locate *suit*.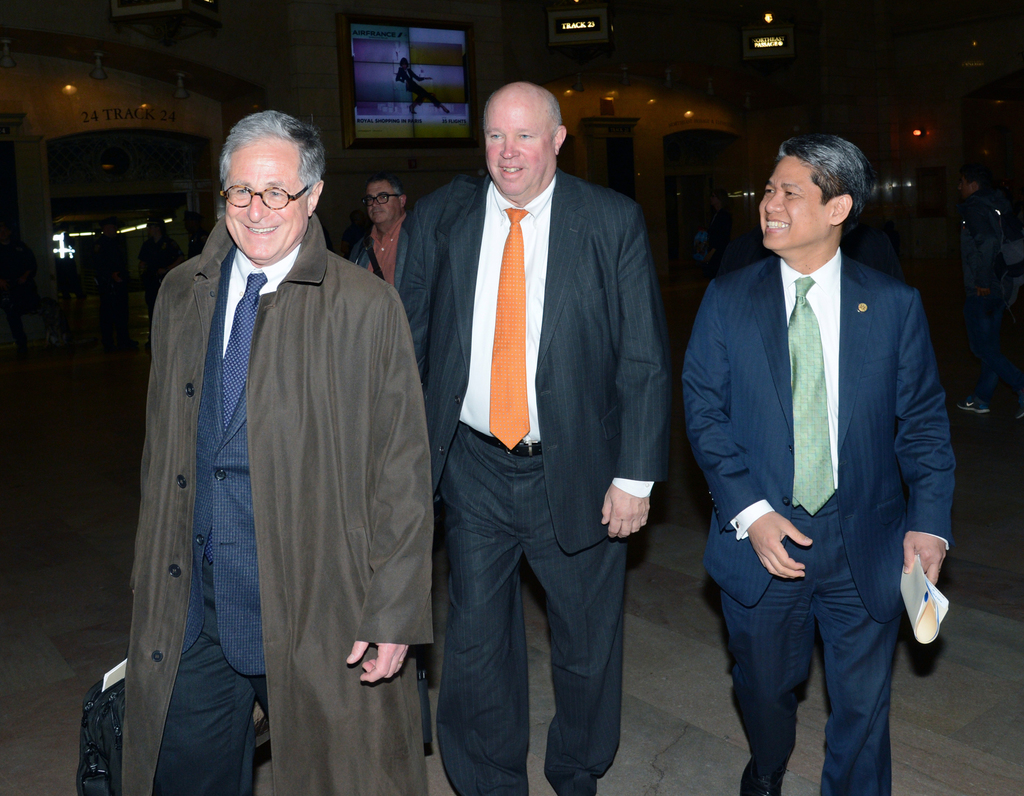
Bounding box: (407, 57, 670, 793).
